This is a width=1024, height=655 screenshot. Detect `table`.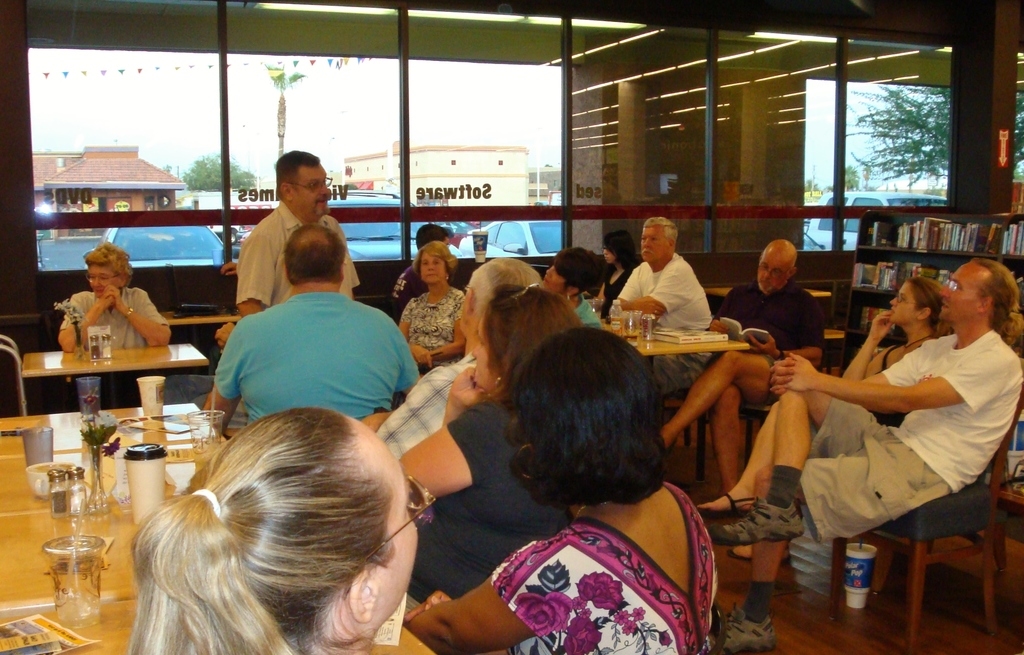
pyautogui.locateOnScreen(705, 285, 836, 299).
